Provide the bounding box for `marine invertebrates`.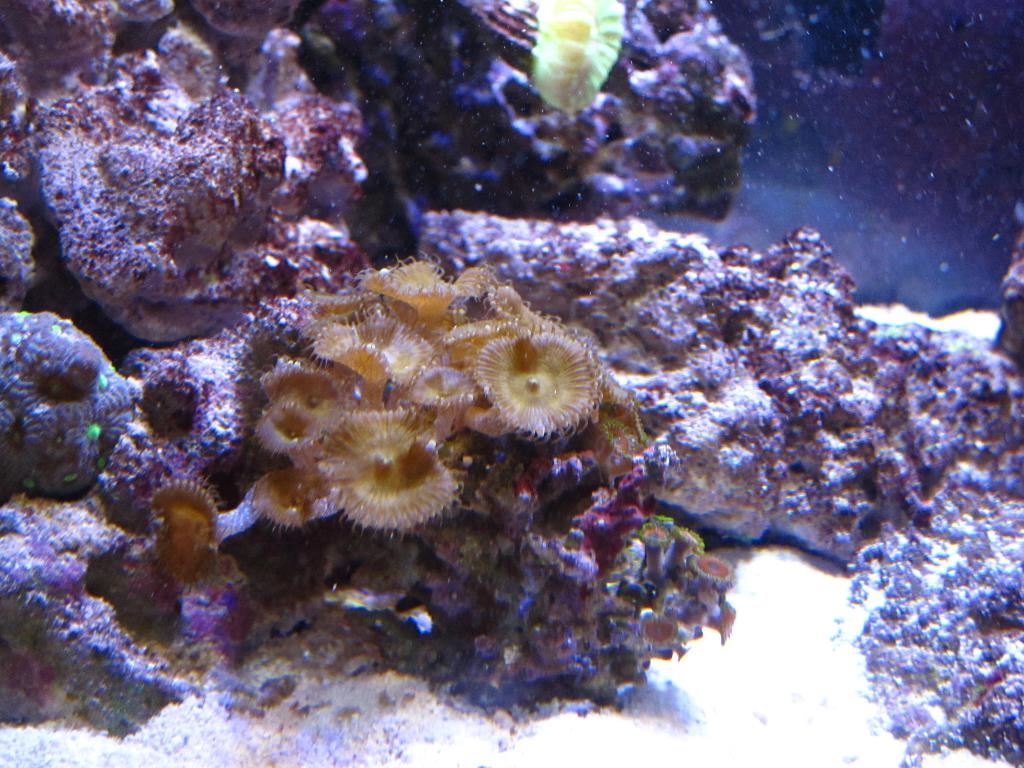
<bbox>449, 0, 639, 116</bbox>.
